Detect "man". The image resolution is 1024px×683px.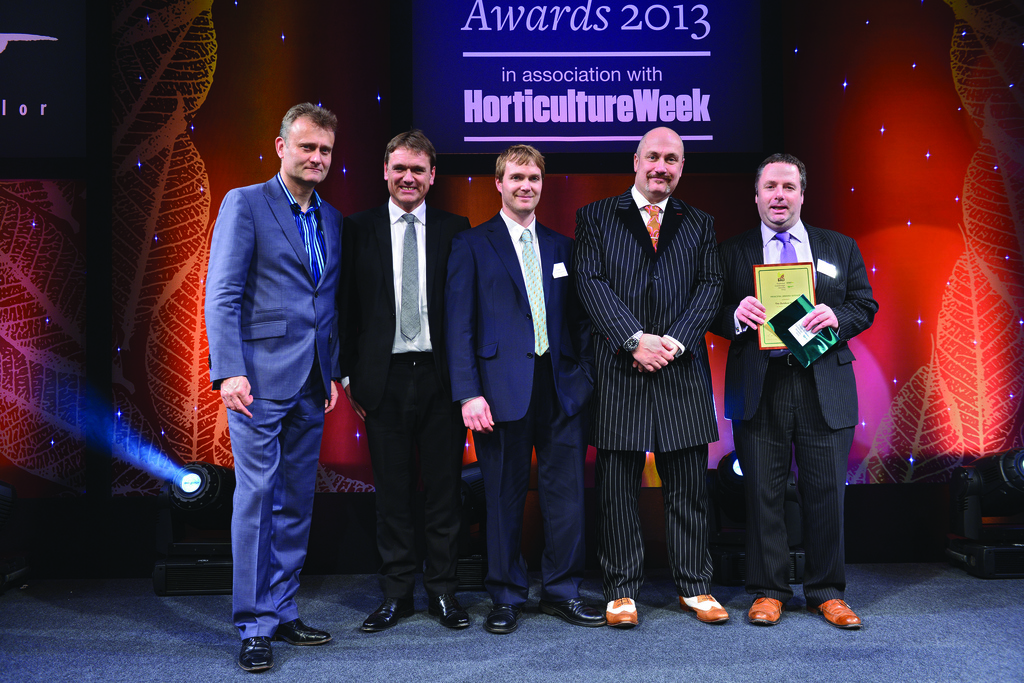
detection(573, 128, 727, 630).
